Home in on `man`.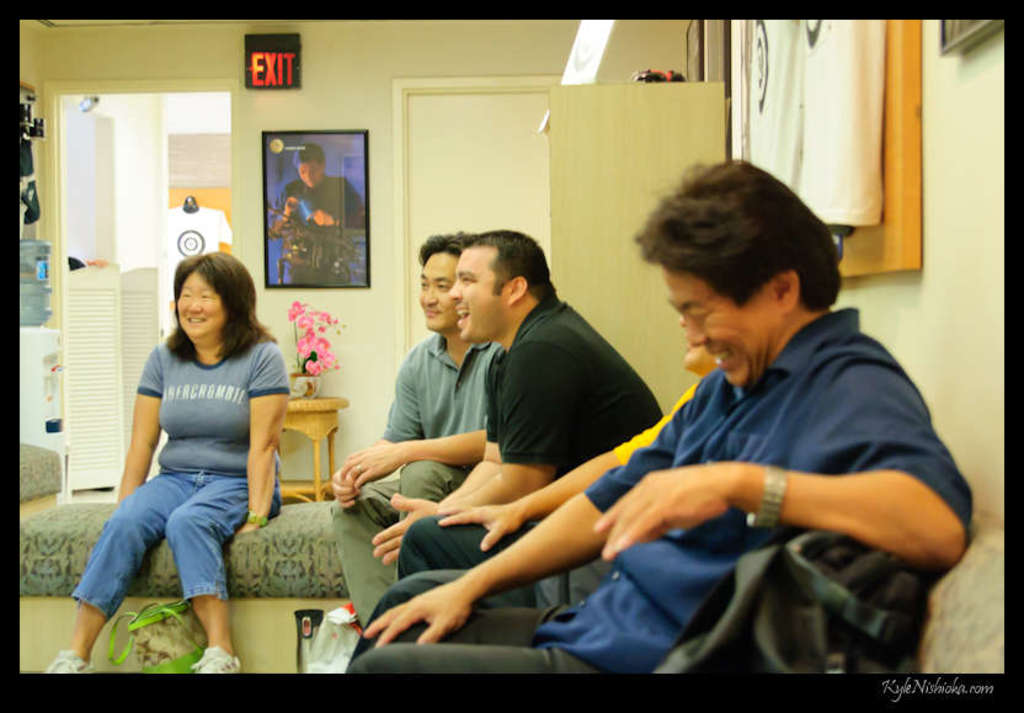
Homed in at (x1=265, y1=144, x2=370, y2=292).
